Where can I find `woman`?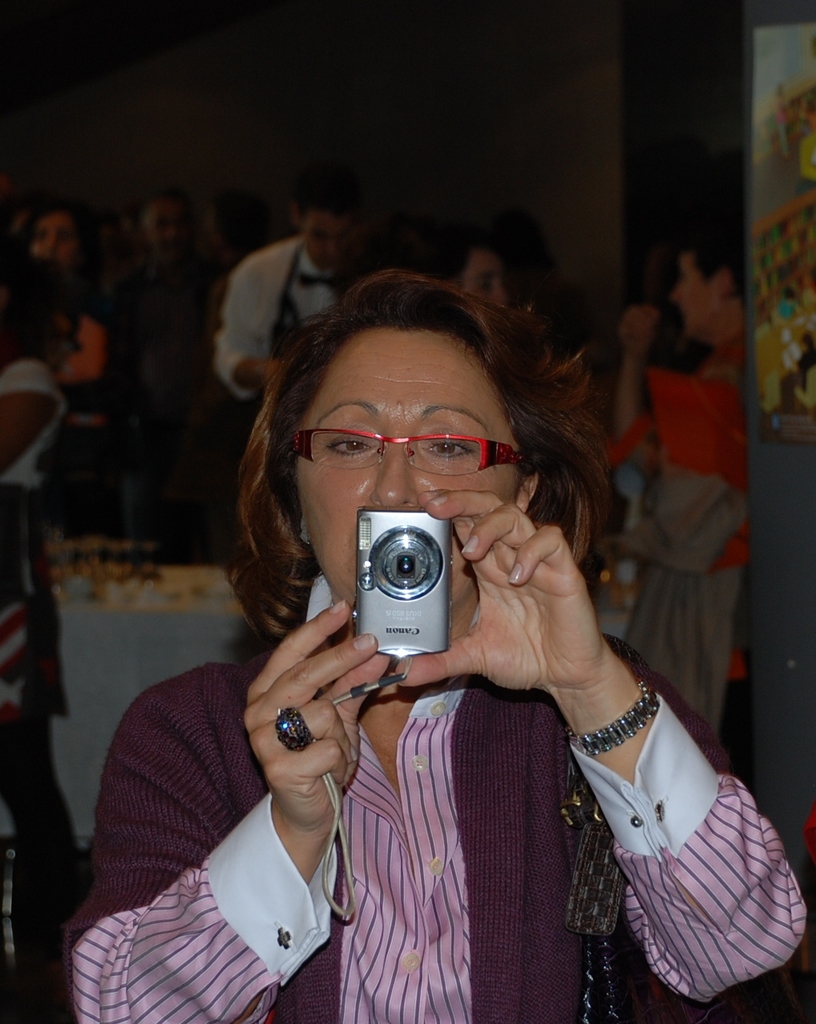
You can find it at (x1=53, y1=275, x2=802, y2=1023).
